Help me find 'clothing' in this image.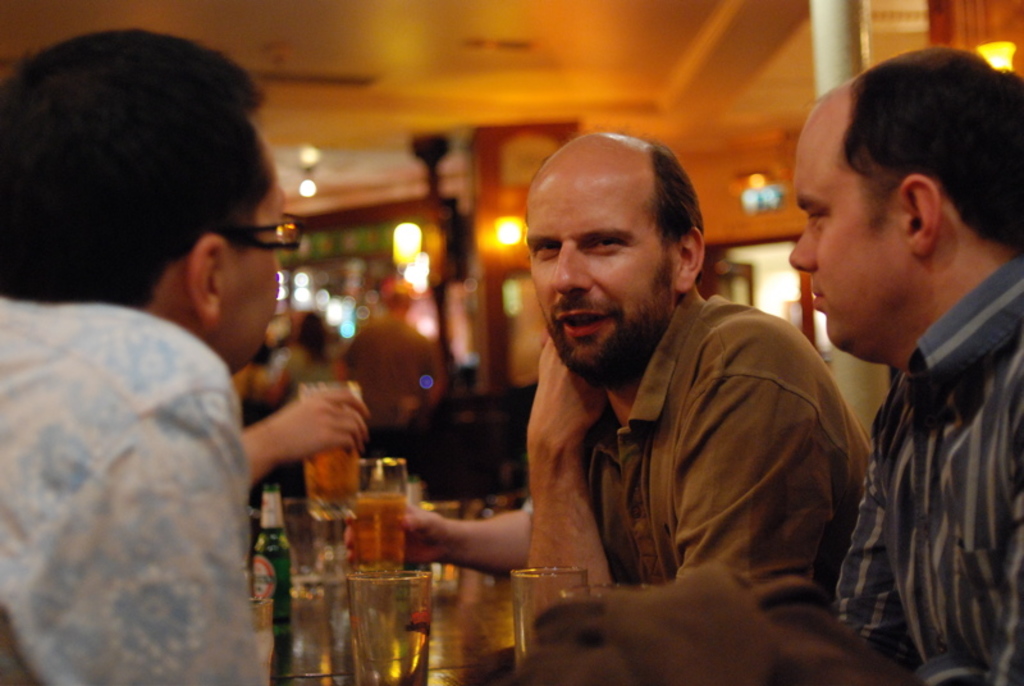
Found it: 837:266:1023:685.
